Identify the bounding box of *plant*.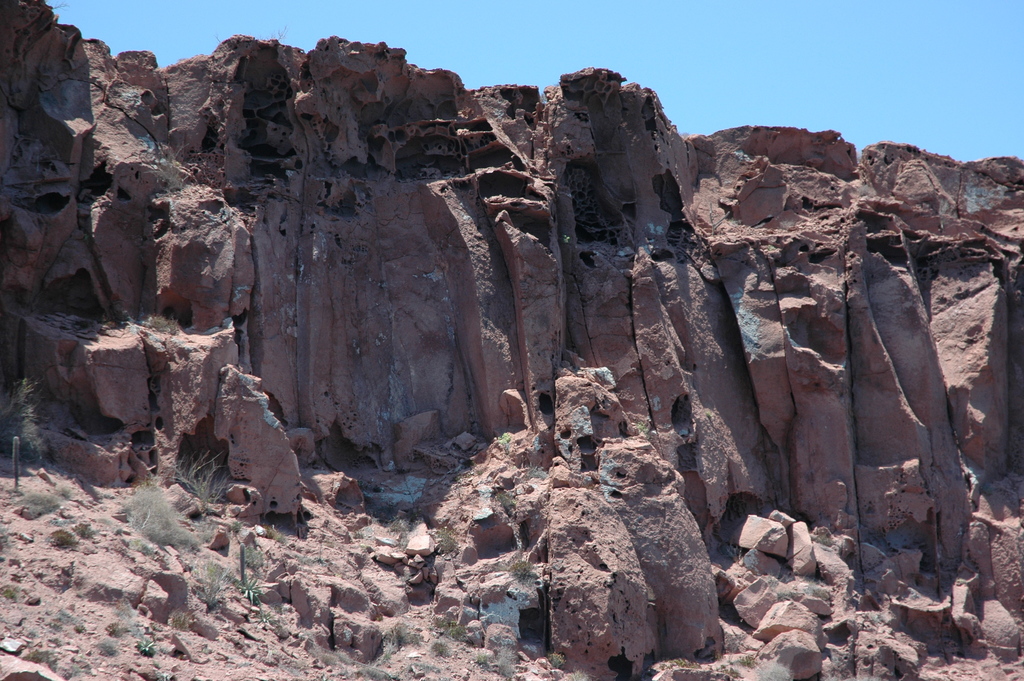
crop(502, 555, 536, 577).
